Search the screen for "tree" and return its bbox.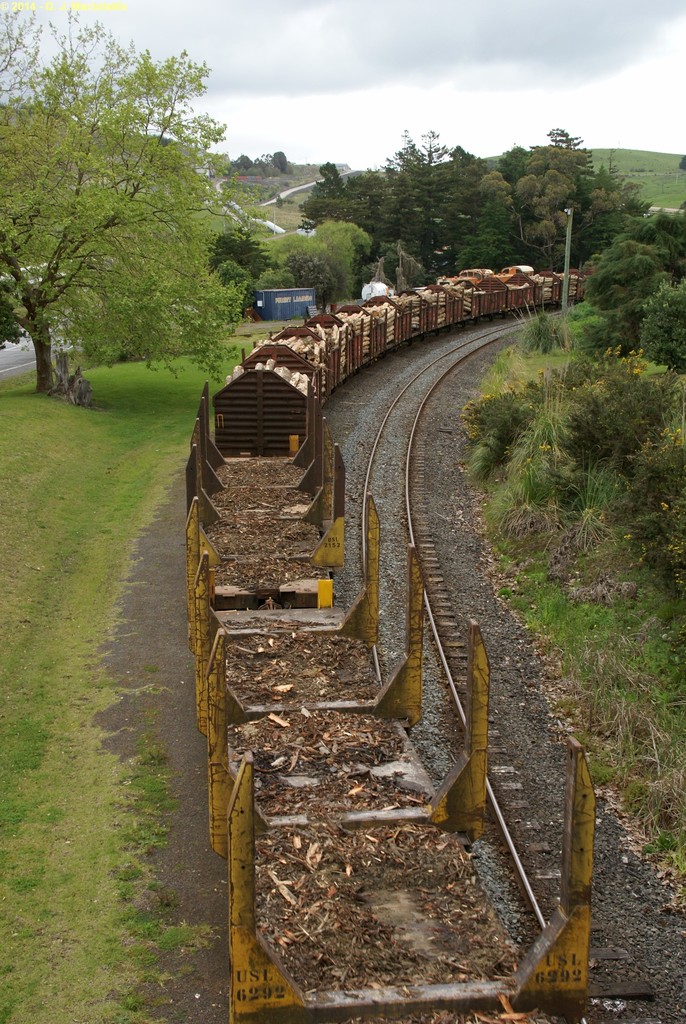
Found: {"x1": 15, "y1": 45, "x2": 261, "y2": 396}.
